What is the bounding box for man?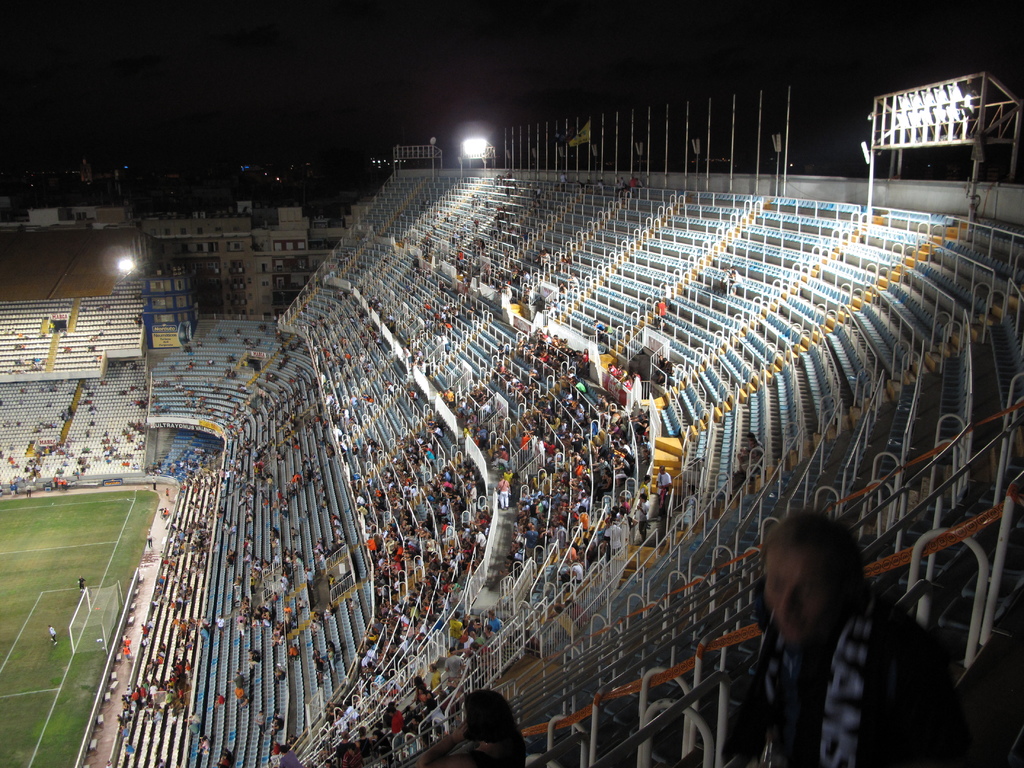
pyautogui.locateOnScreen(123, 644, 133, 659).
